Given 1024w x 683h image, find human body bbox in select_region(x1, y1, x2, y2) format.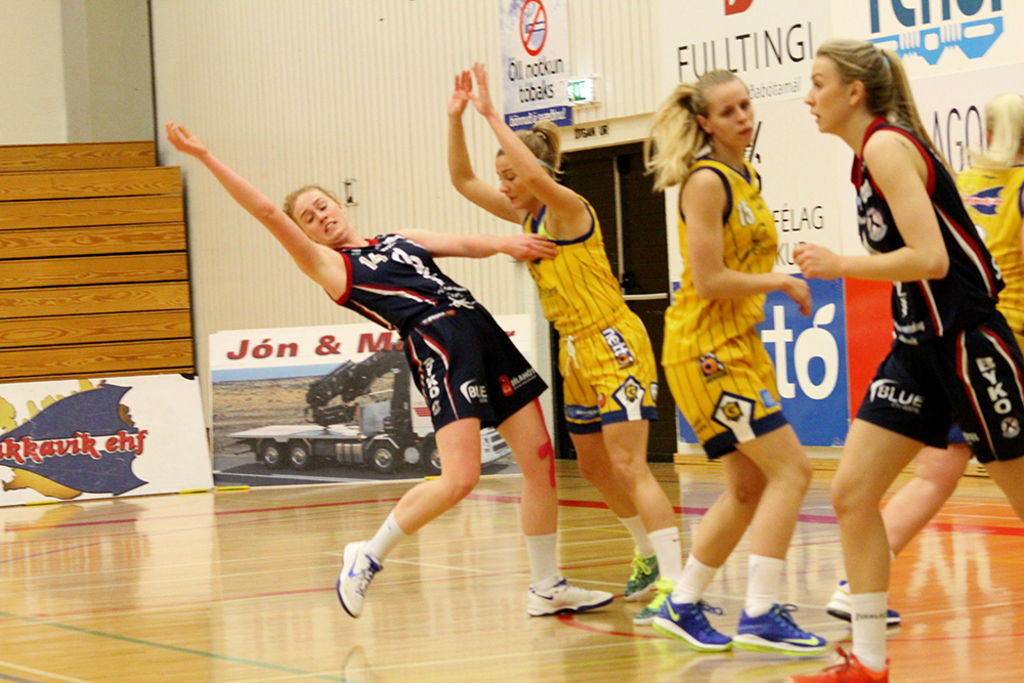
select_region(169, 118, 617, 616).
